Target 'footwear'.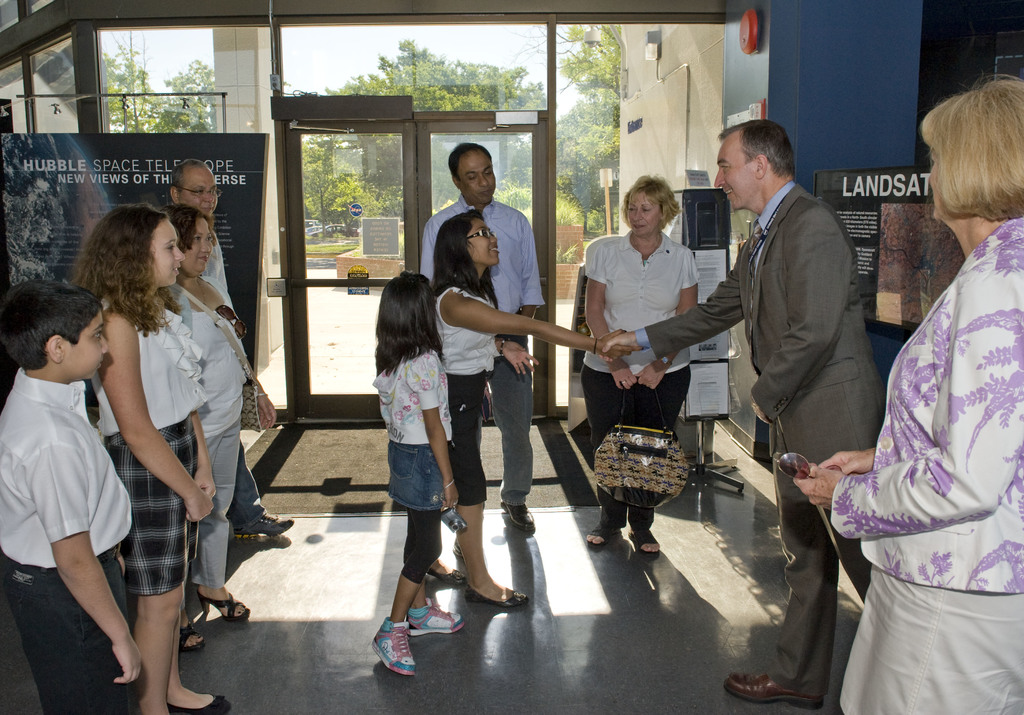
Target region: bbox=(371, 616, 412, 679).
